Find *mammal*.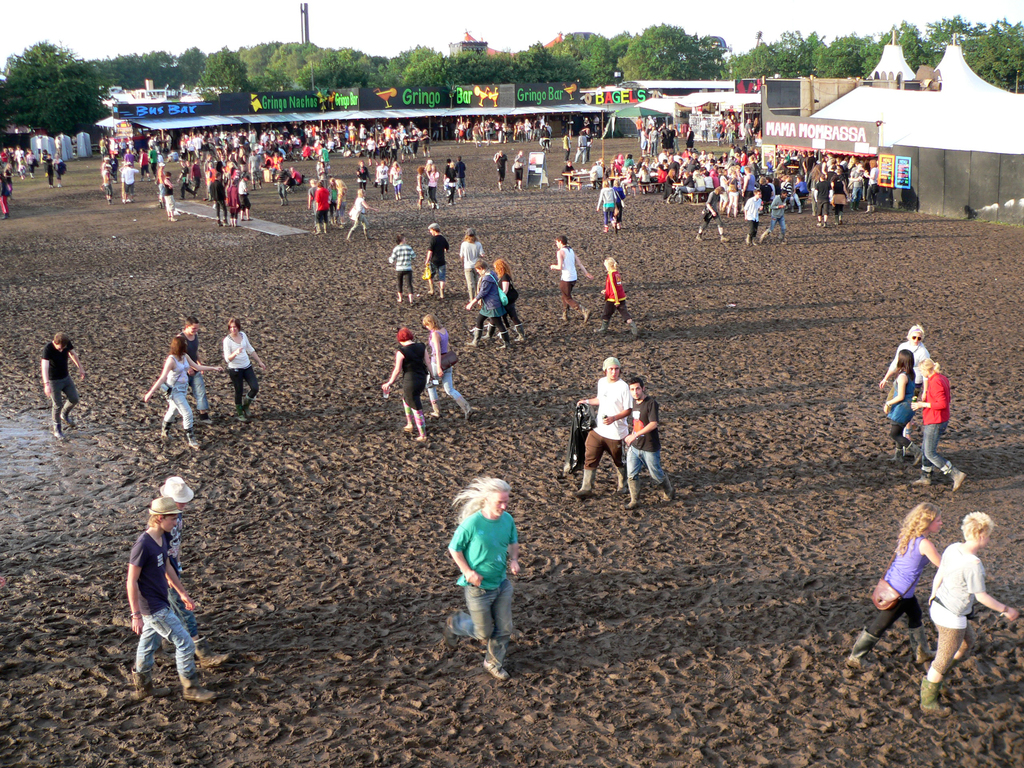
bbox=(882, 331, 933, 381).
